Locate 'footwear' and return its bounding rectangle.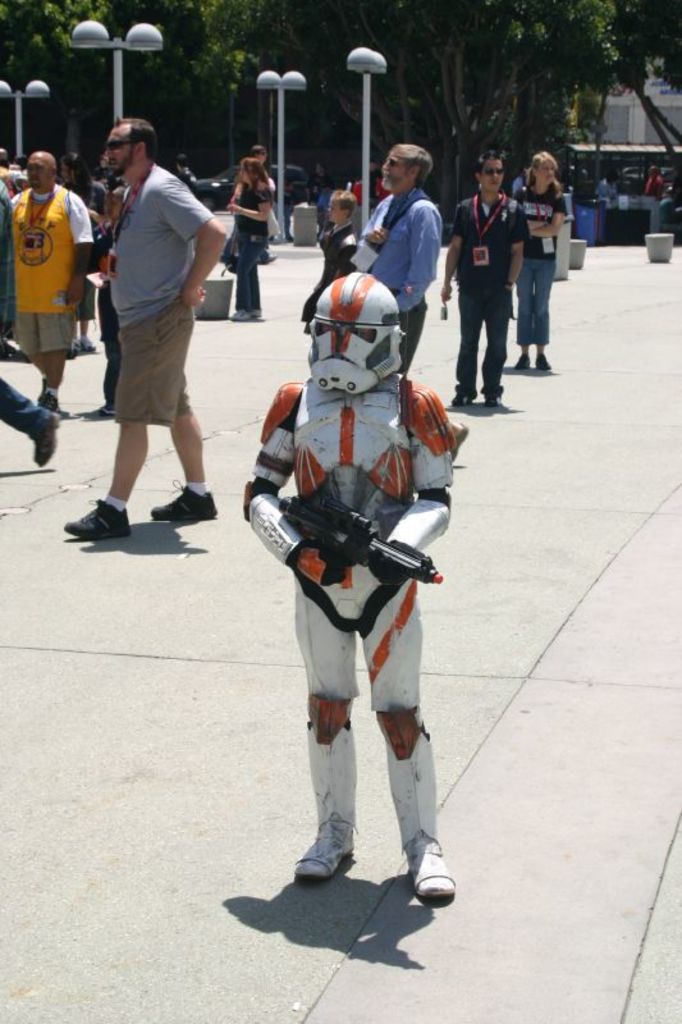
bbox=(86, 403, 122, 419).
